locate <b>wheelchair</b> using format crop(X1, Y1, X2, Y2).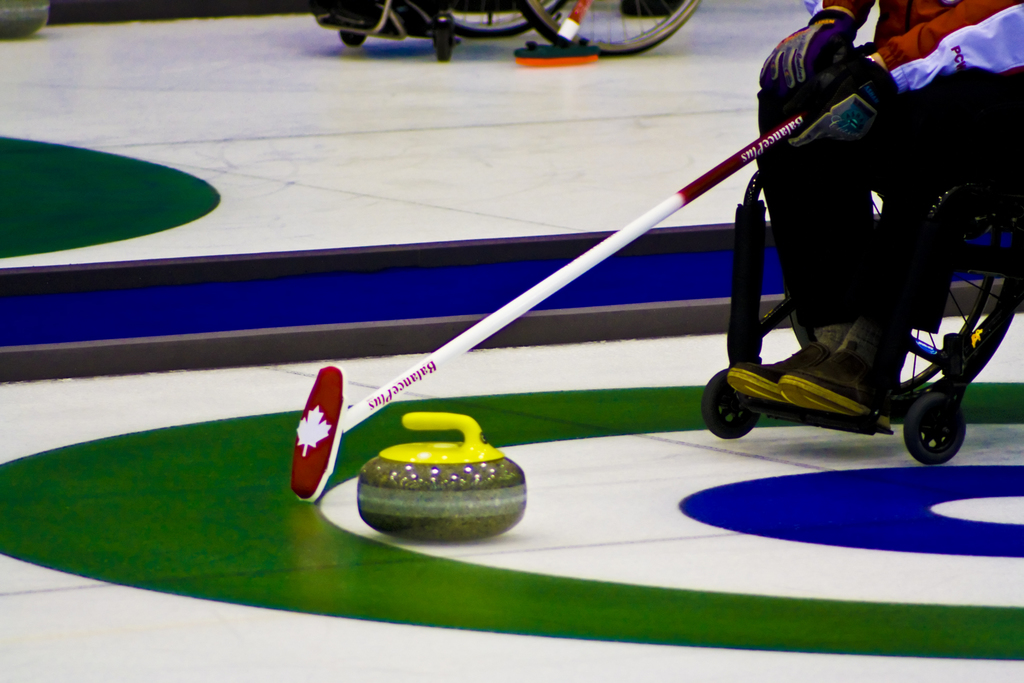
crop(698, 53, 1023, 469).
